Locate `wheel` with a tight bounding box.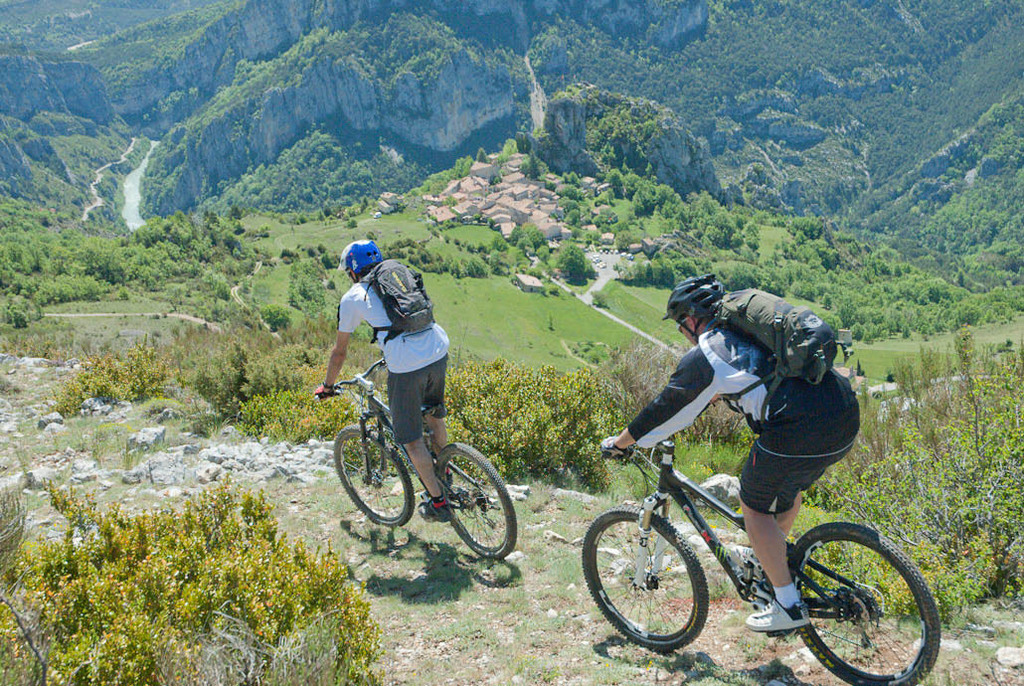
436:442:518:558.
